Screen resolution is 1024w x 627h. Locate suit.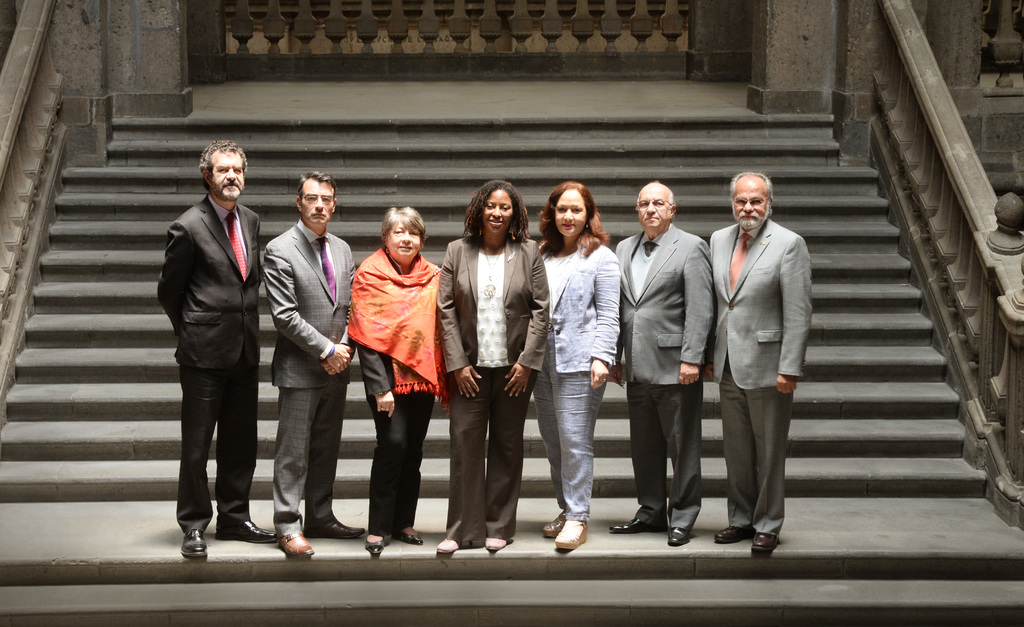
532 234 626 526.
